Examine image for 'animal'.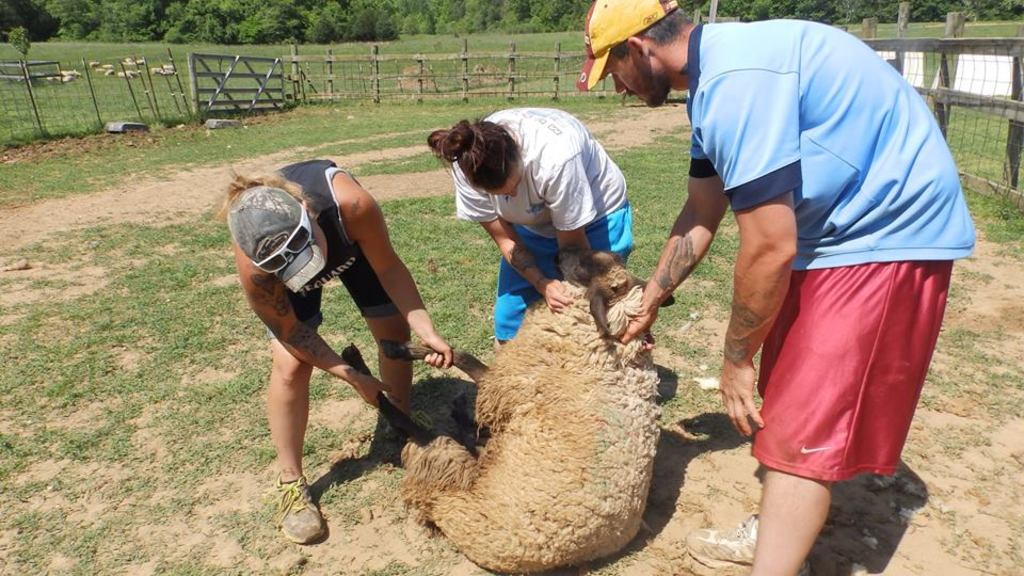
Examination result: bbox(337, 247, 675, 574).
